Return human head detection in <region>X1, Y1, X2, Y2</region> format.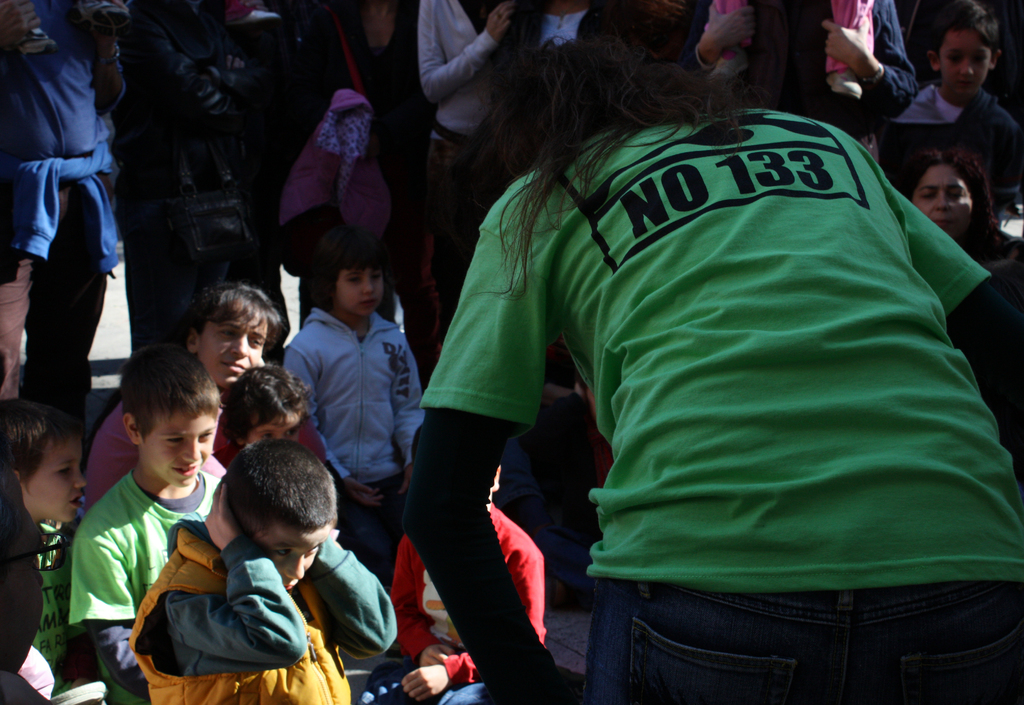
<region>225, 361, 317, 444</region>.
